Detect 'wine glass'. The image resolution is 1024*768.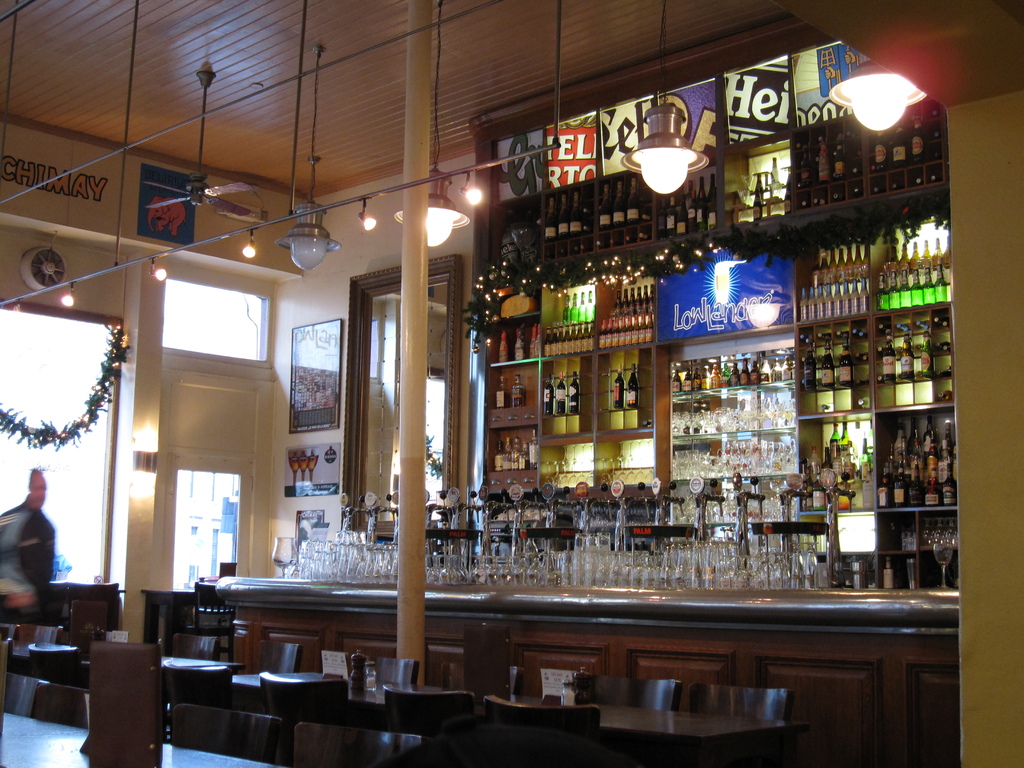
x1=932 y1=536 x2=952 y2=587.
